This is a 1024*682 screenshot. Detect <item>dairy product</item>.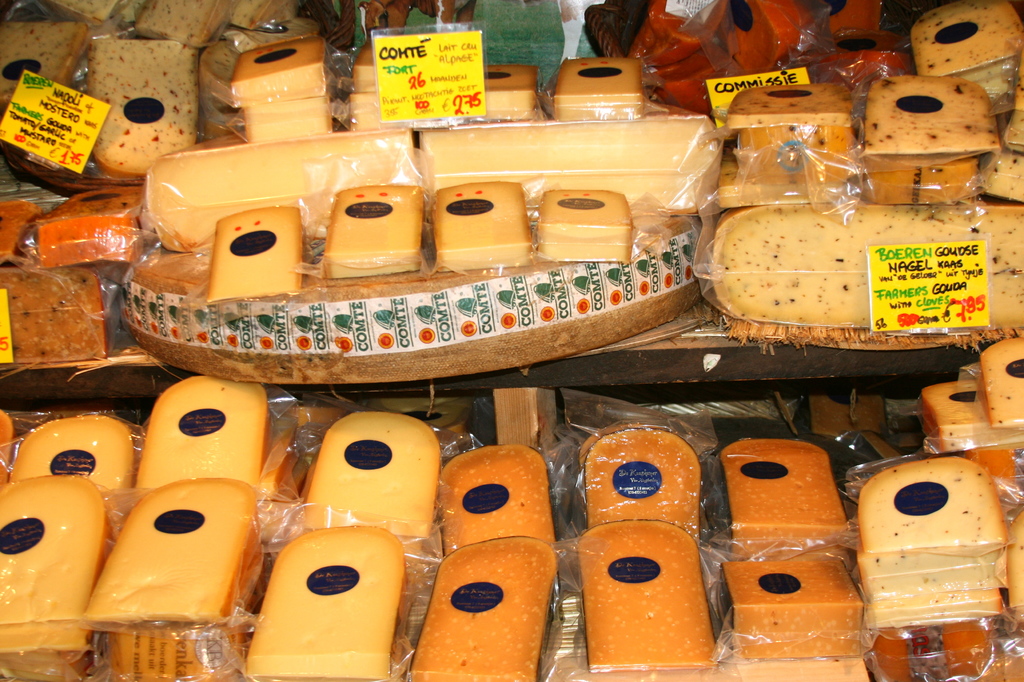
(x1=200, y1=210, x2=299, y2=306).
